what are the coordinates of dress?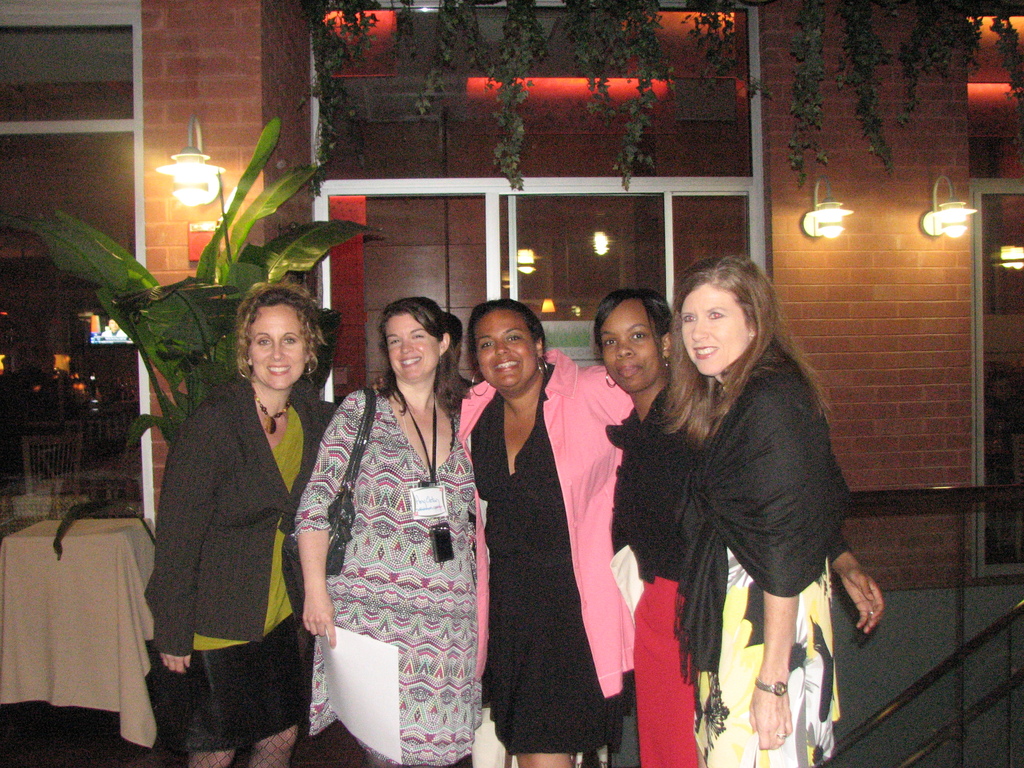
<bbox>314, 364, 486, 746</bbox>.
